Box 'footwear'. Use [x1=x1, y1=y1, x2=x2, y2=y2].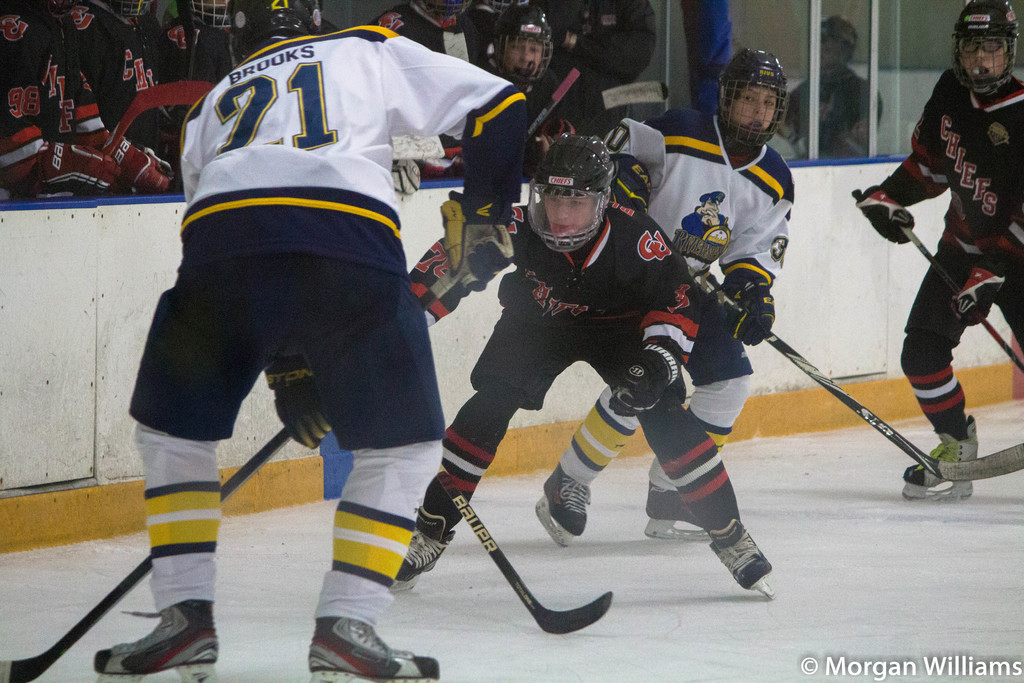
[x1=713, y1=517, x2=780, y2=603].
